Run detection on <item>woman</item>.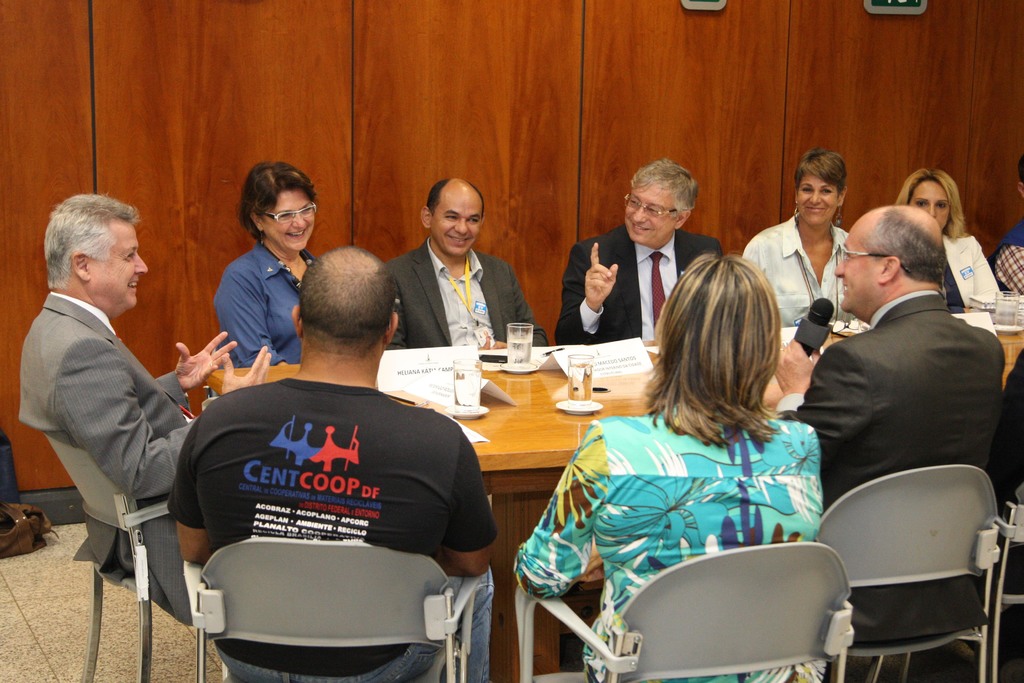
Result: left=540, top=252, right=839, bottom=654.
